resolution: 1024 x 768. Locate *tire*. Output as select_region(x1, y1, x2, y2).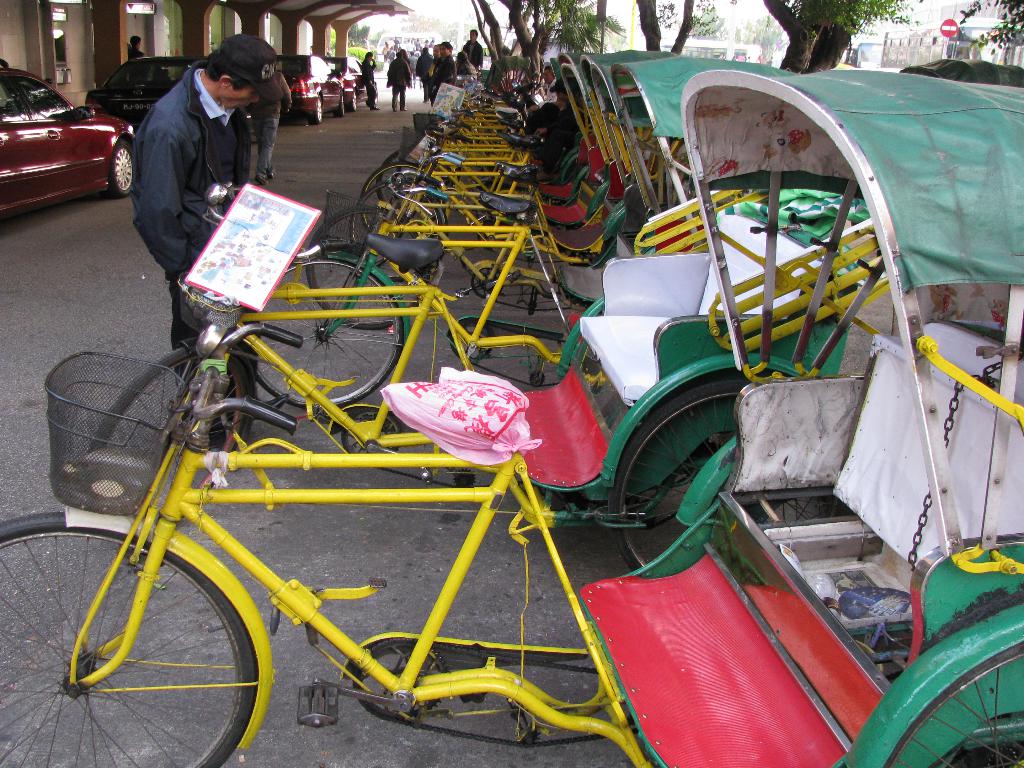
select_region(382, 143, 435, 236).
